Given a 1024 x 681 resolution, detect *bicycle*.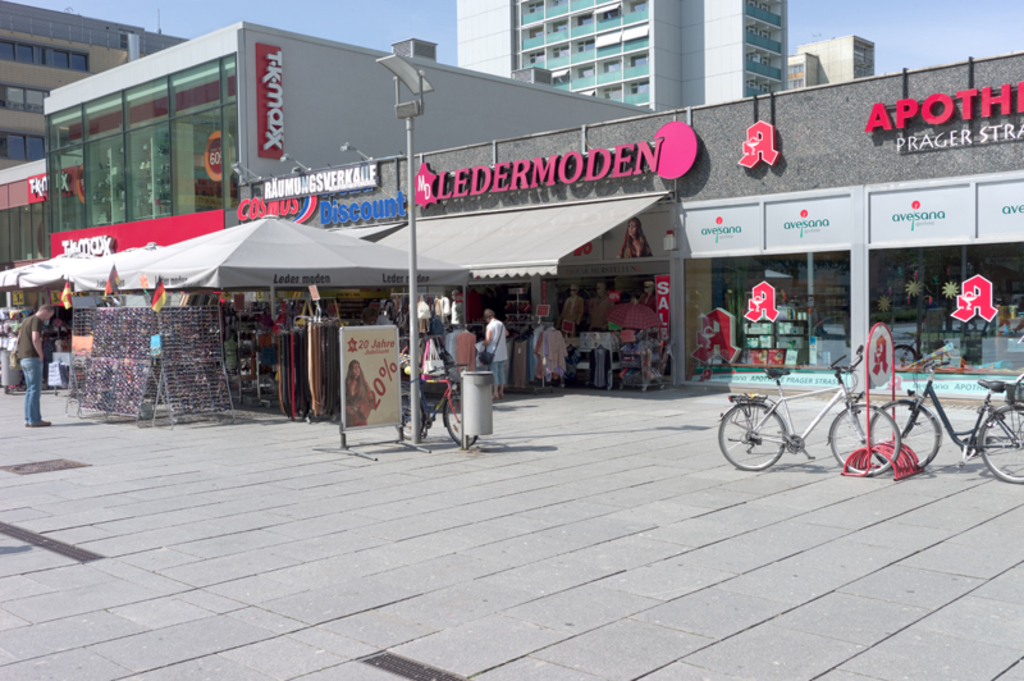
bbox(397, 355, 480, 451).
